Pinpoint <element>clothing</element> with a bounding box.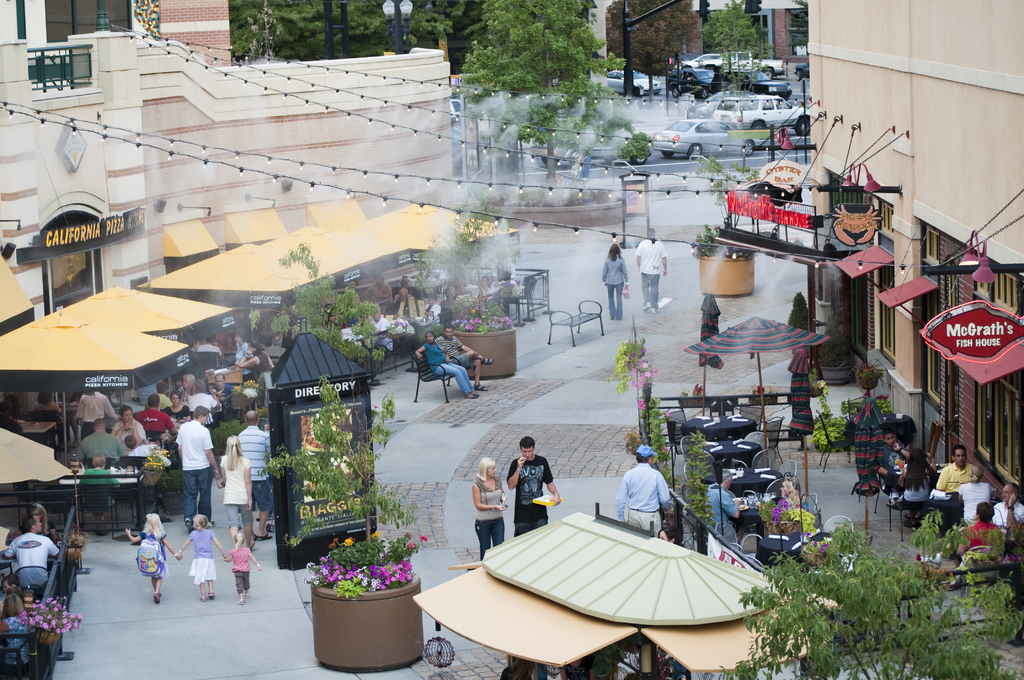
(133, 404, 172, 433).
